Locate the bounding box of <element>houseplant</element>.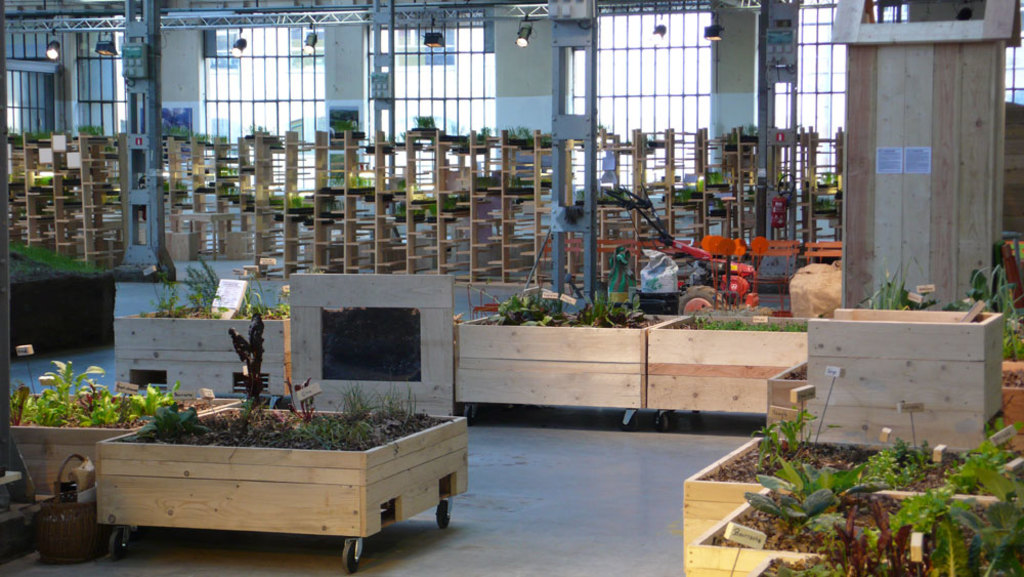
Bounding box: [x1=110, y1=251, x2=321, y2=403].
